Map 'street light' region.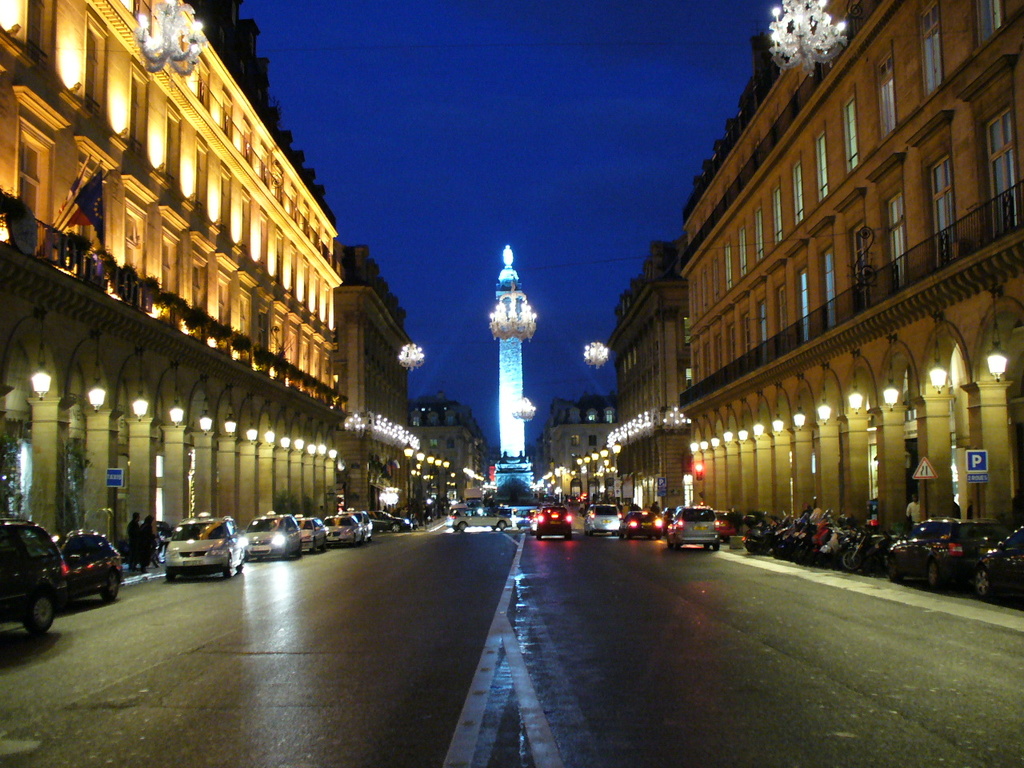
Mapped to 600, 445, 608, 502.
